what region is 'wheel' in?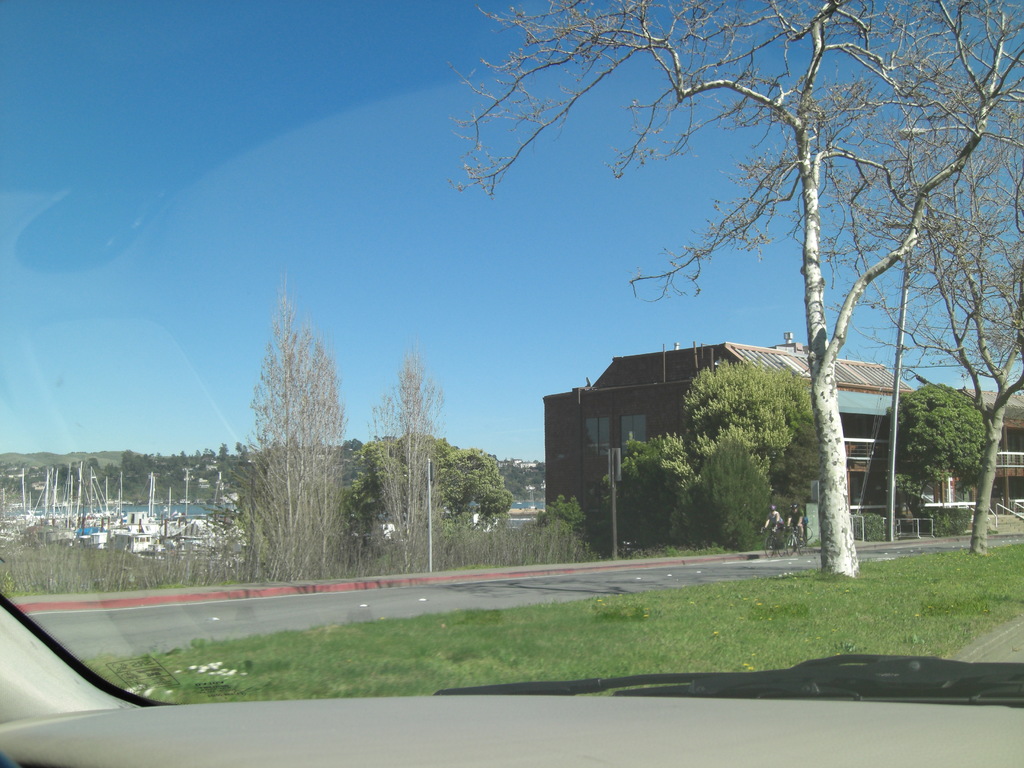
(764, 535, 772, 557).
